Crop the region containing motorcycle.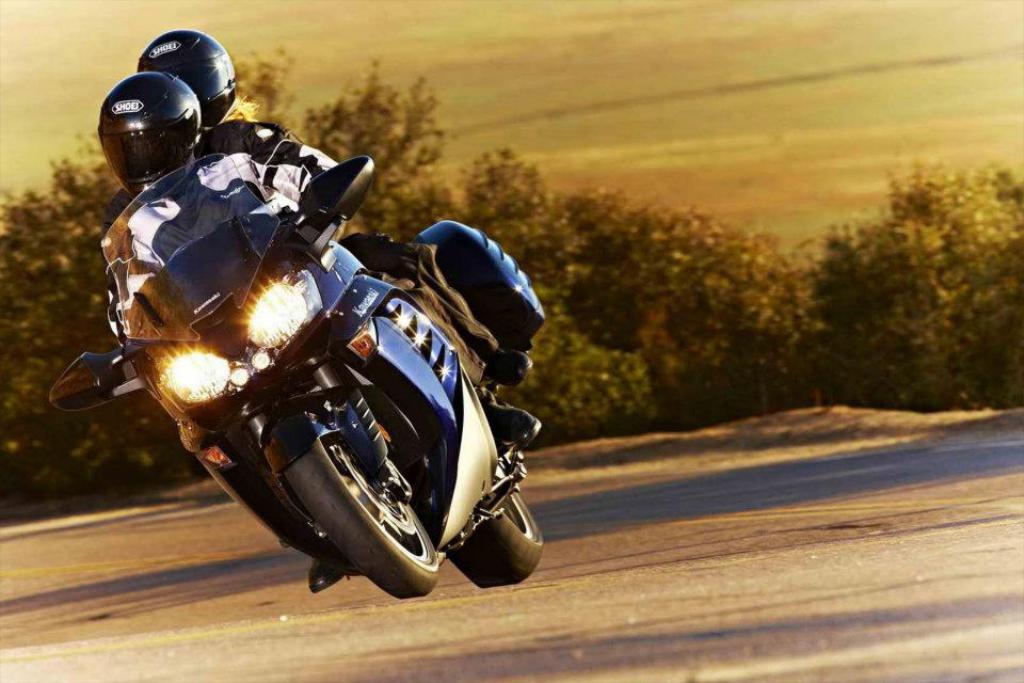
Crop region: bbox=[41, 127, 557, 598].
